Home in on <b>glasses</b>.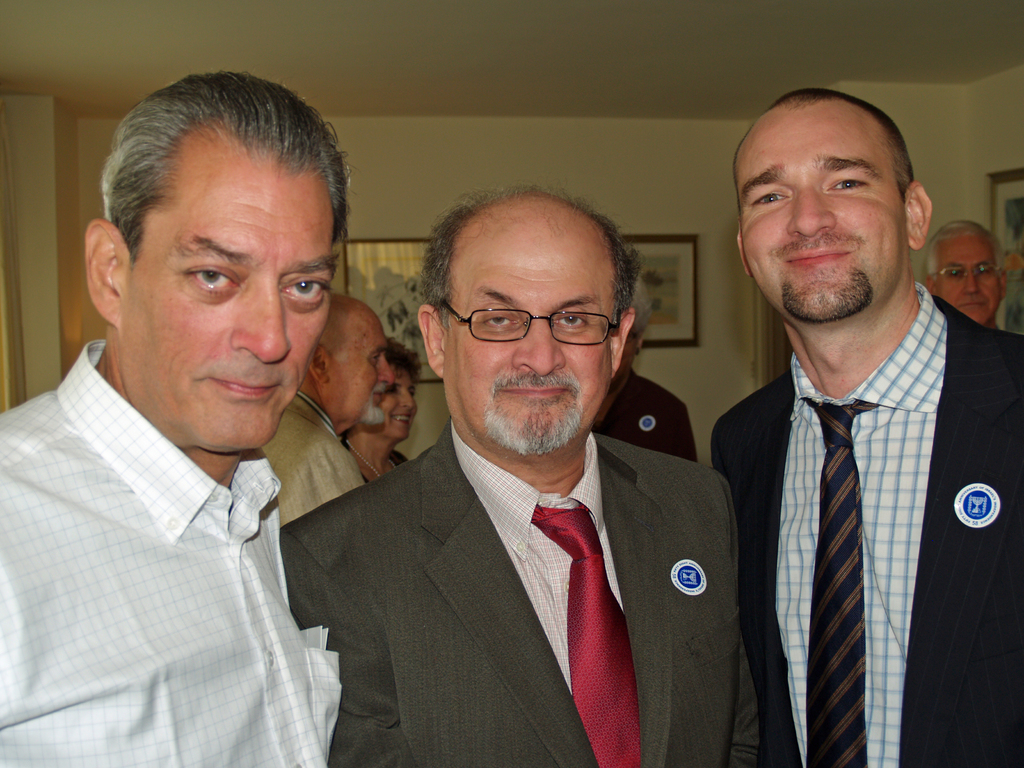
Homed in at <region>932, 268, 999, 282</region>.
